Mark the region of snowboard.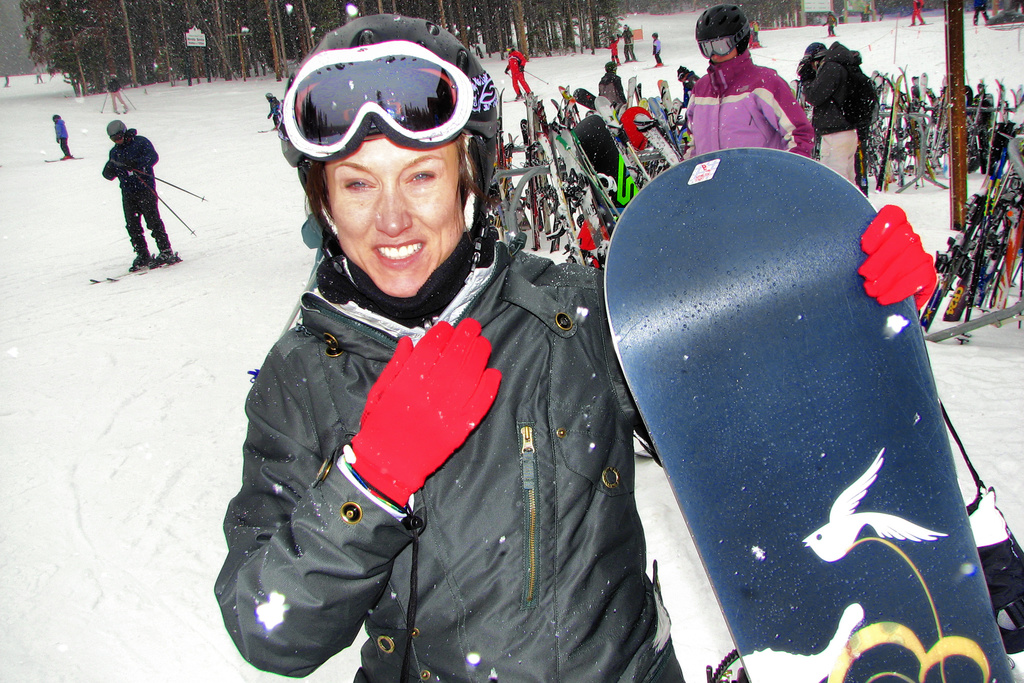
Region: {"left": 604, "top": 149, "right": 1014, "bottom": 682}.
